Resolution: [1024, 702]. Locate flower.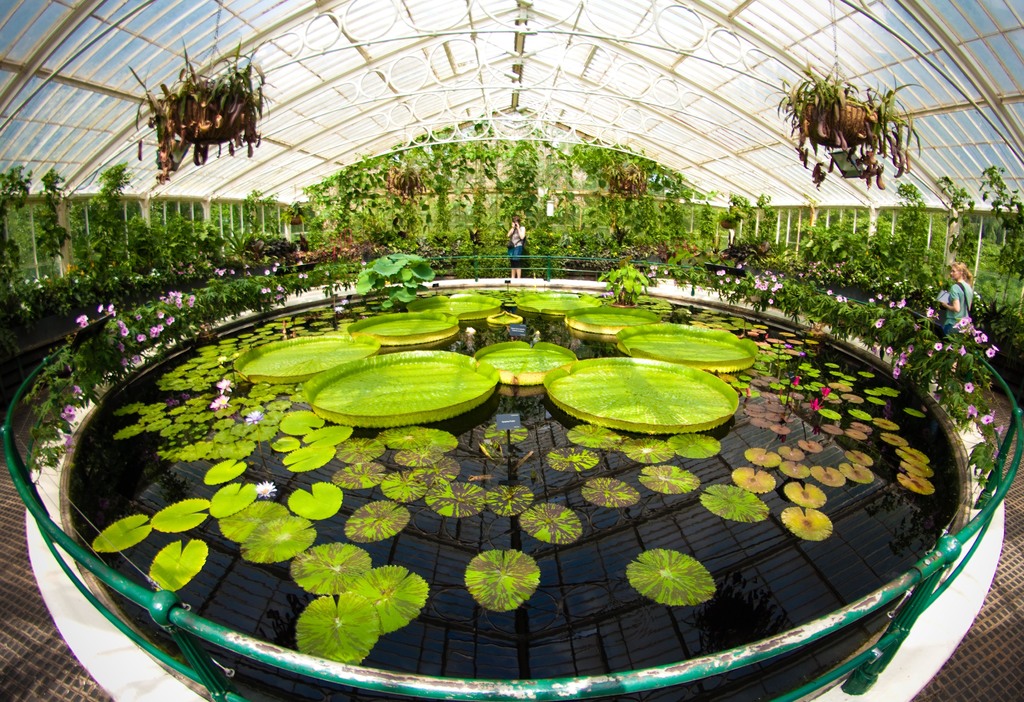
left=254, top=477, right=280, bottom=498.
